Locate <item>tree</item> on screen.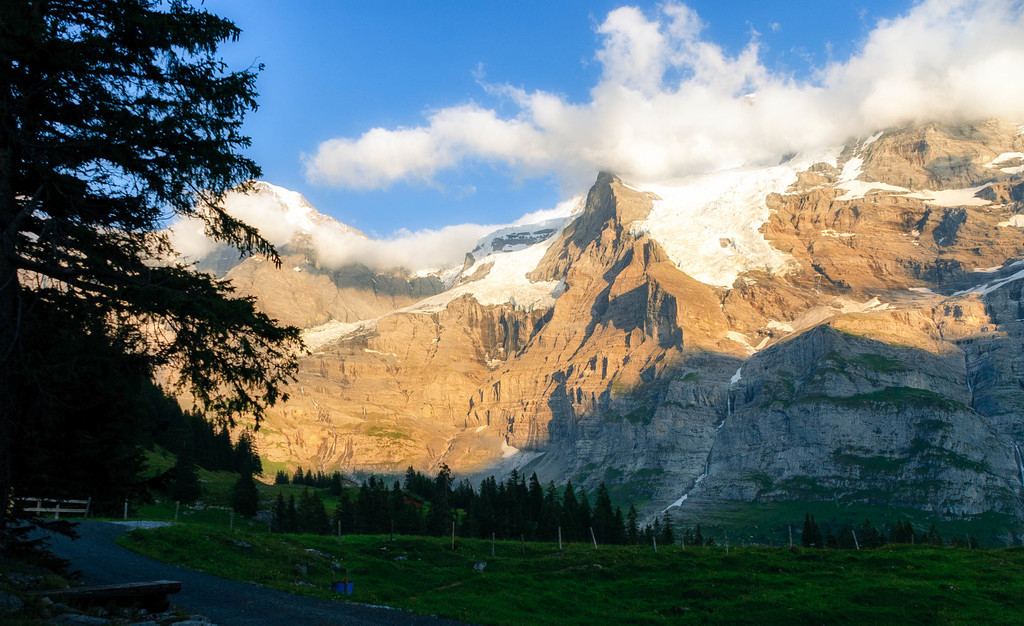
On screen at 664/509/682/535.
